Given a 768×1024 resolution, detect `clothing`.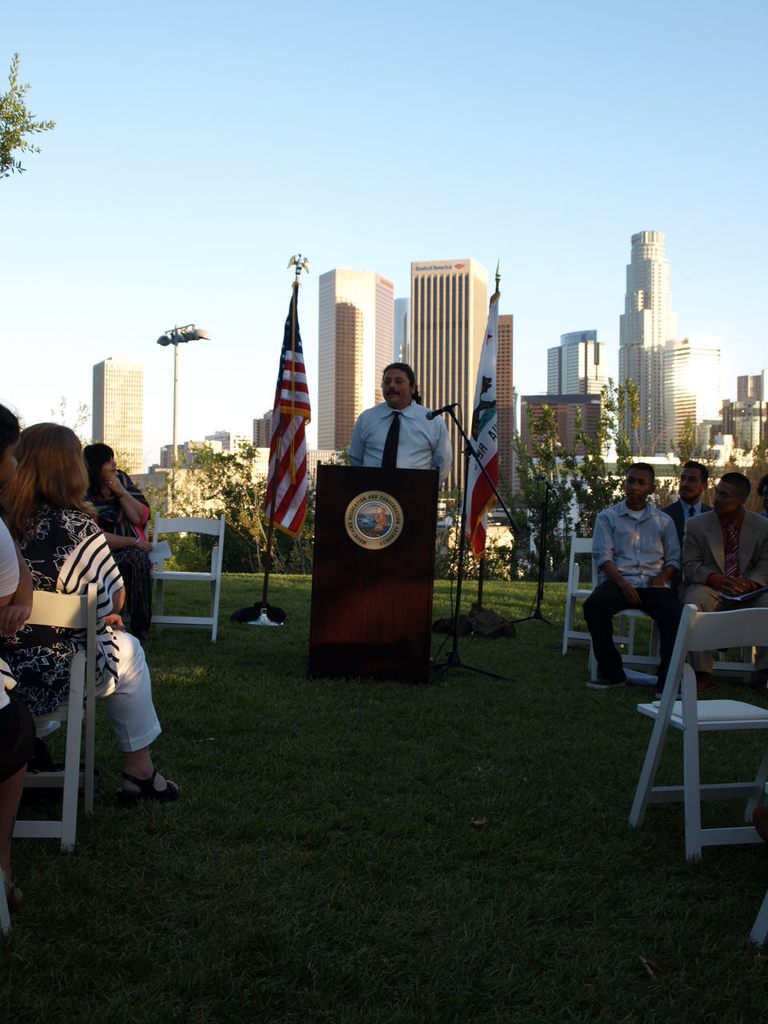
pyautogui.locateOnScreen(582, 498, 685, 679).
